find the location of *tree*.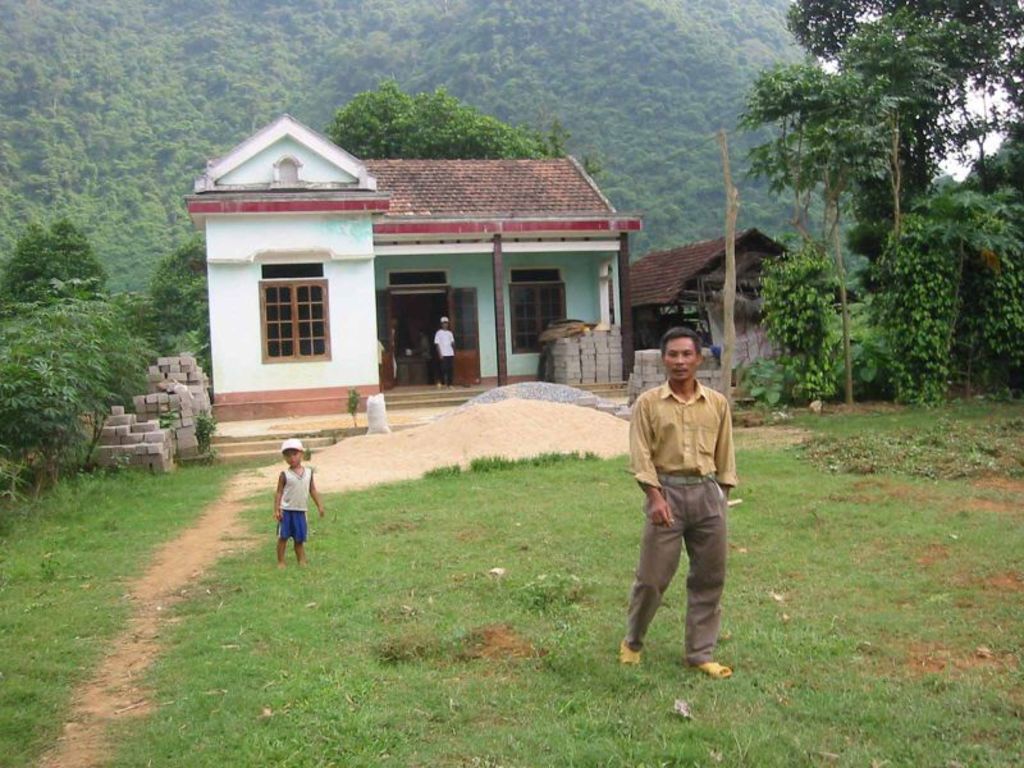
Location: locate(0, 214, 106, 314).
